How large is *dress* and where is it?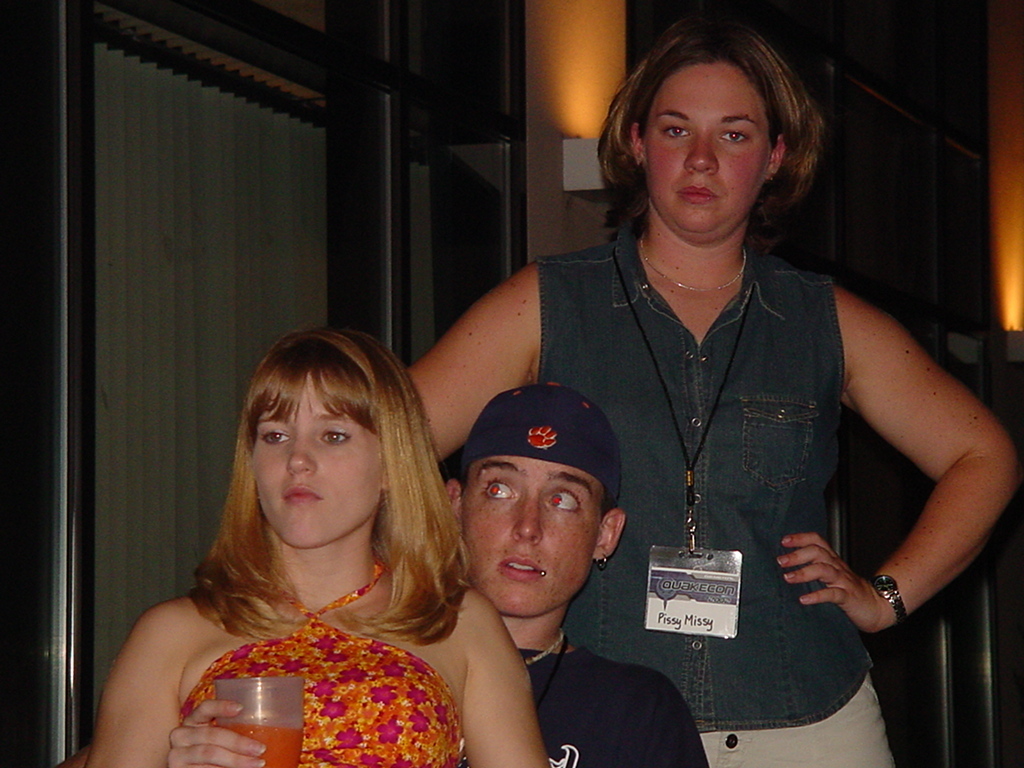
Bounding box: <box>175,565,463,767</box>.
